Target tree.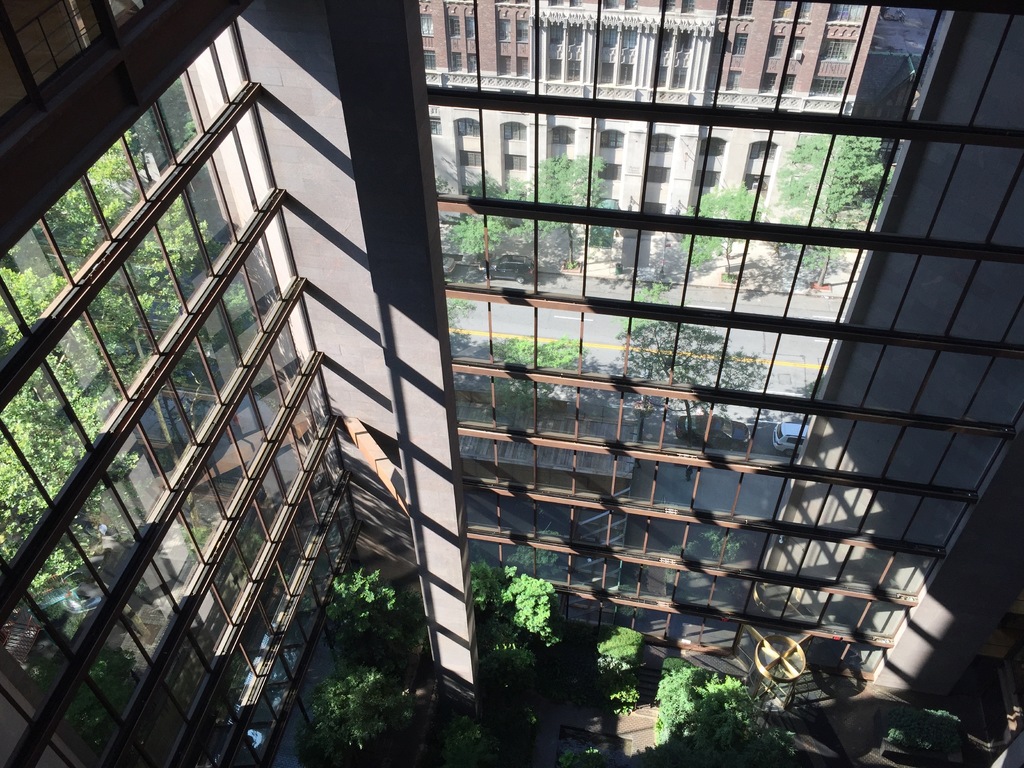
Target region: locate(320, 552, 410, 660).
